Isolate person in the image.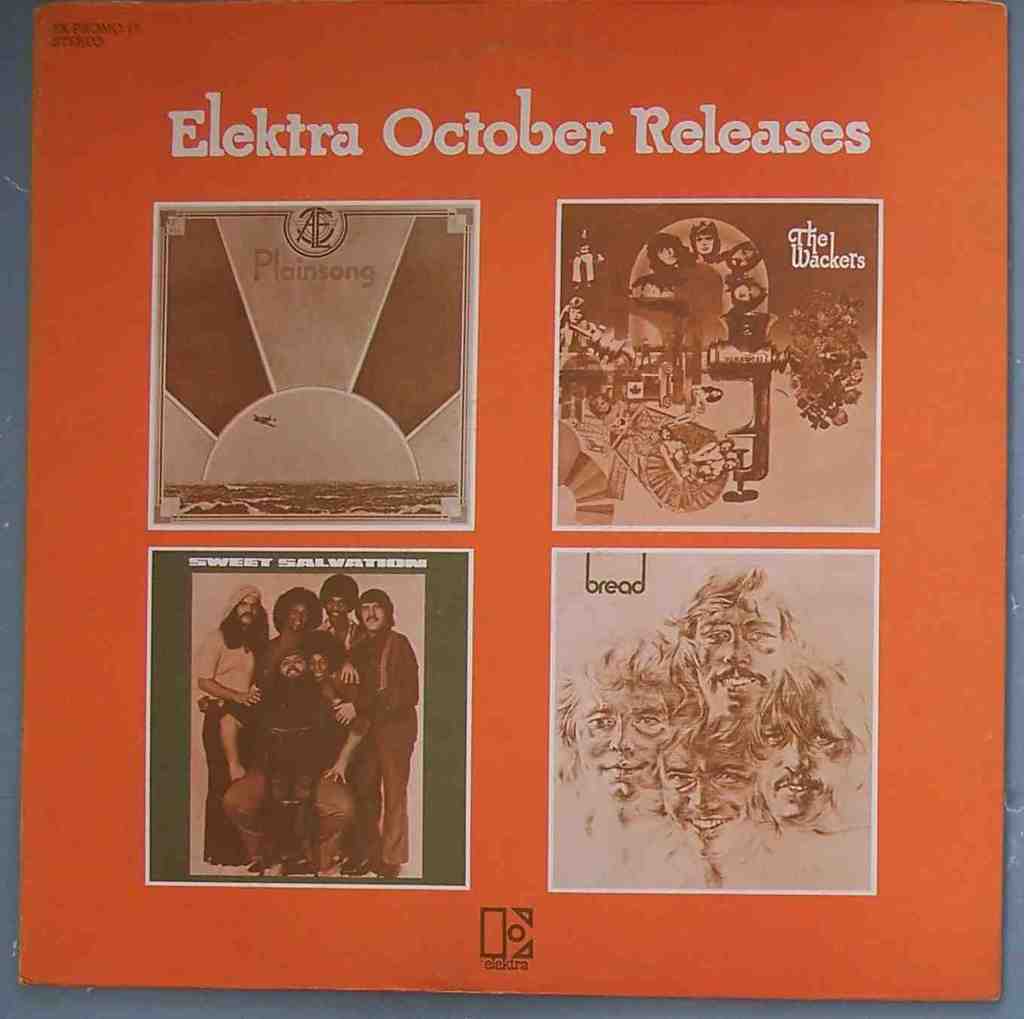
Isolated region: (x1=687, y1=204, x2=718, y2=258).
